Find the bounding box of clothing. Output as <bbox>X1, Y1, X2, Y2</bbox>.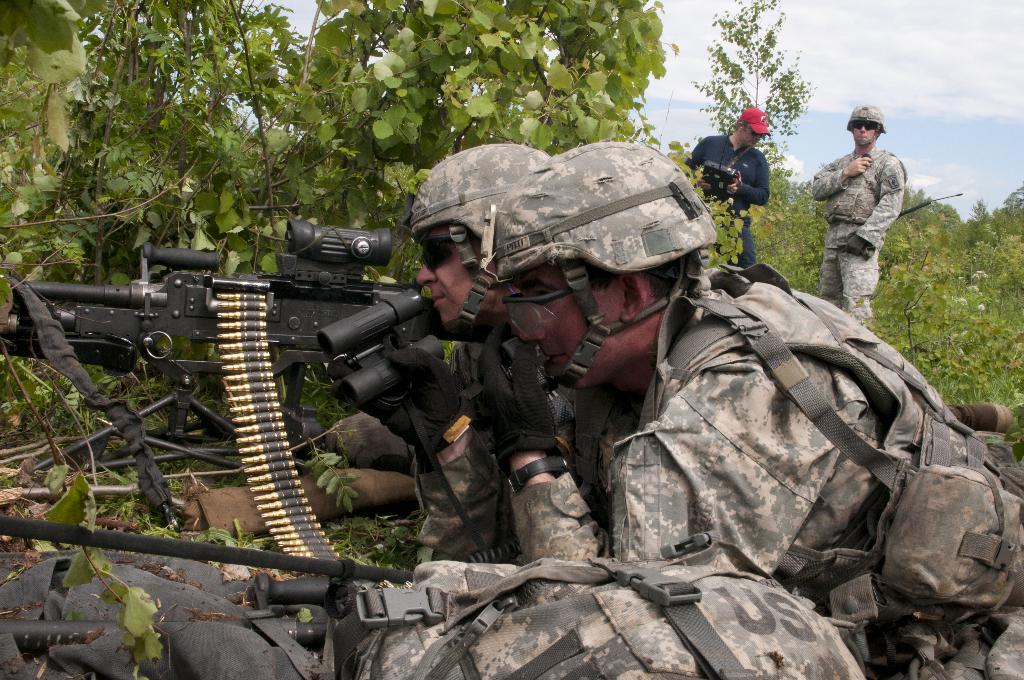
<bbox>0, 549, 881, 679</bbox>.
